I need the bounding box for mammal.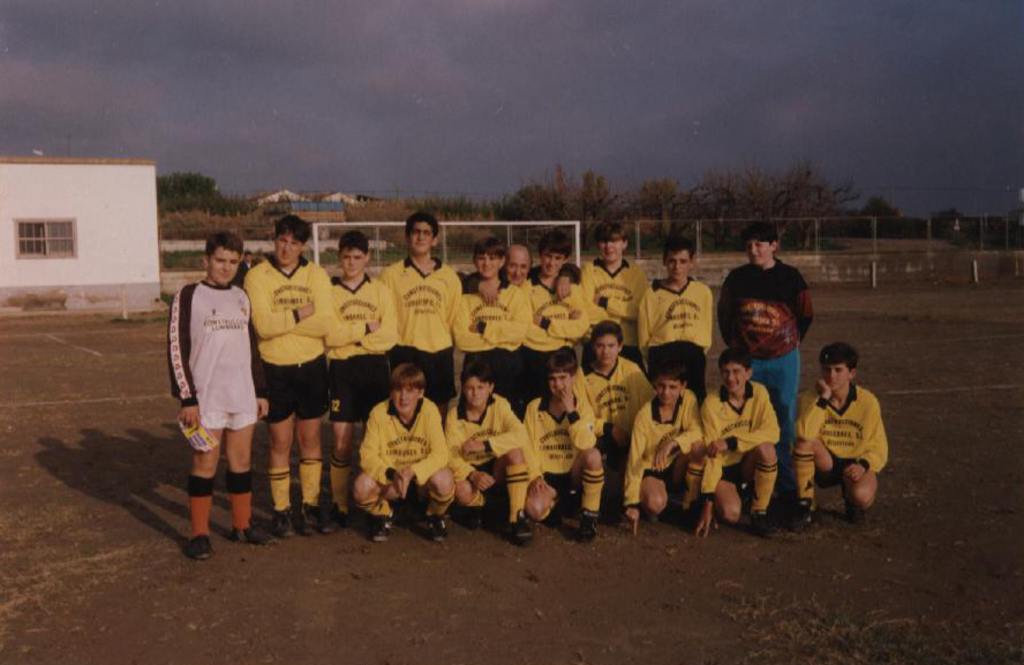
Here it is: BBox(799, 354, 893, 522).
